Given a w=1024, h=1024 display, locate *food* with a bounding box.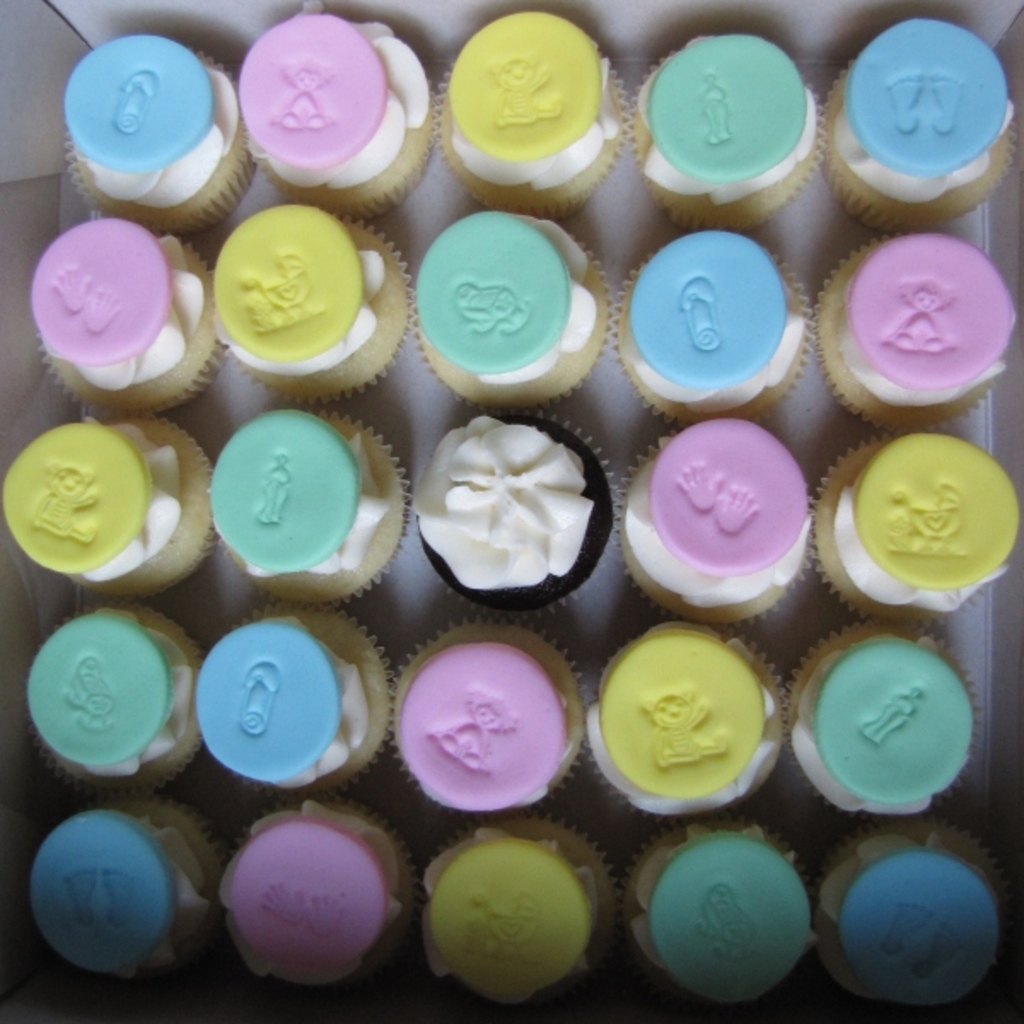
Located: {"left": 585, "top": 628, "right": 788, "bottom": 821}.
